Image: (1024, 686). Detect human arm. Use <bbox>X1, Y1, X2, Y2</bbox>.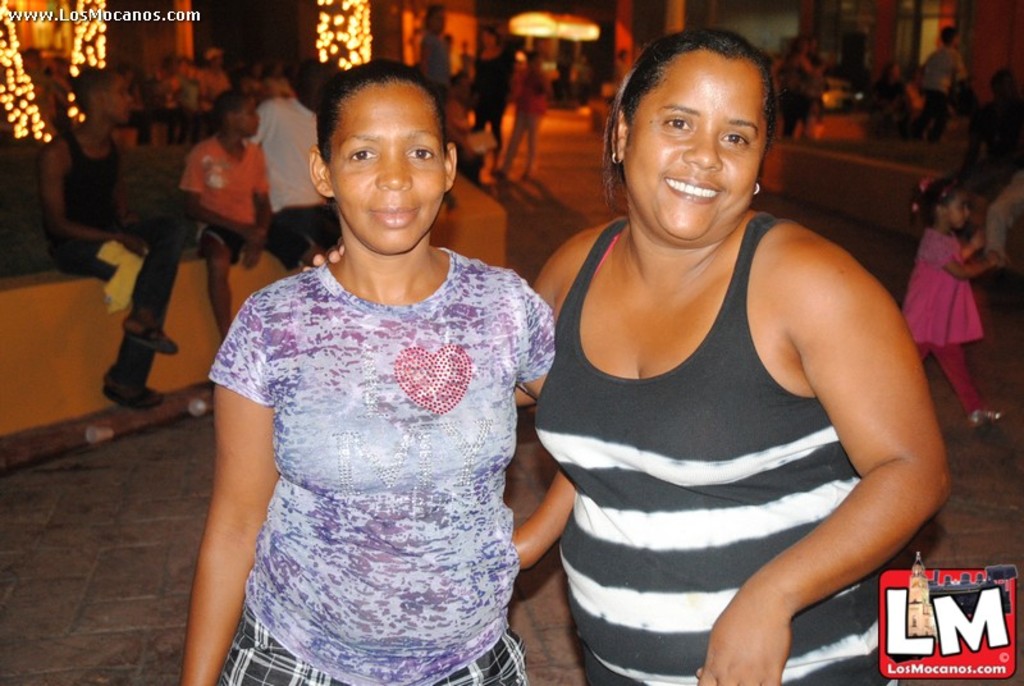
<bbox>180, 142, 266, 252</bbox>.
